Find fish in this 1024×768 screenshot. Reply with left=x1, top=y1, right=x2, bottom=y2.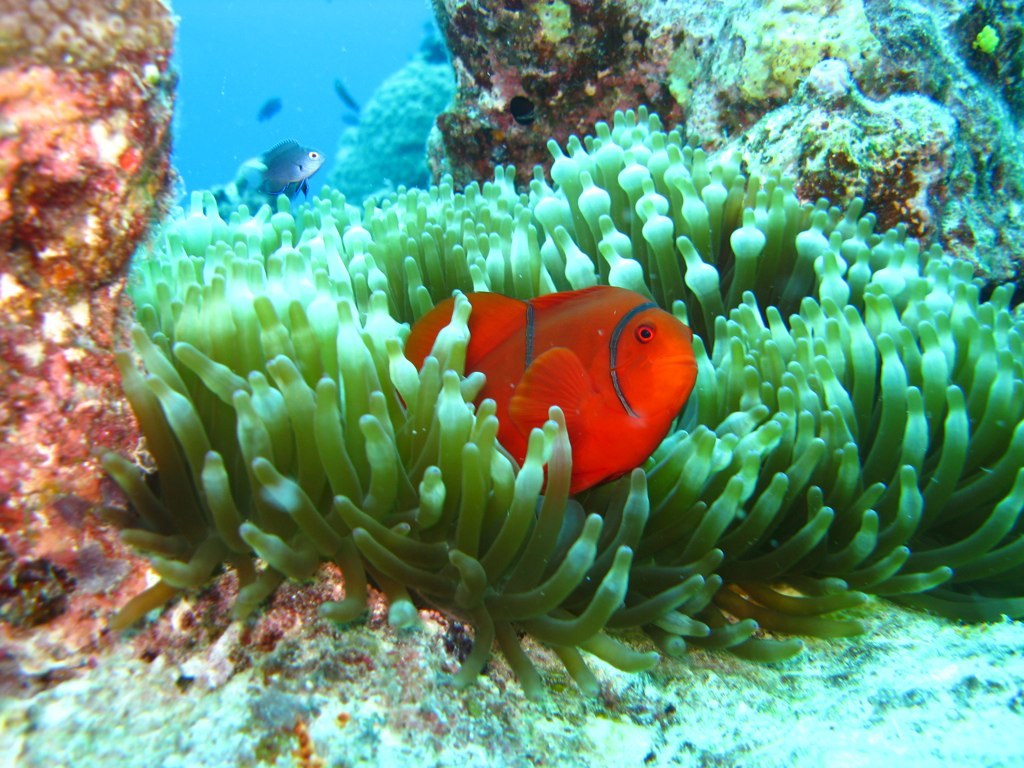
left=343, top=110, right=361, bottom=125.
